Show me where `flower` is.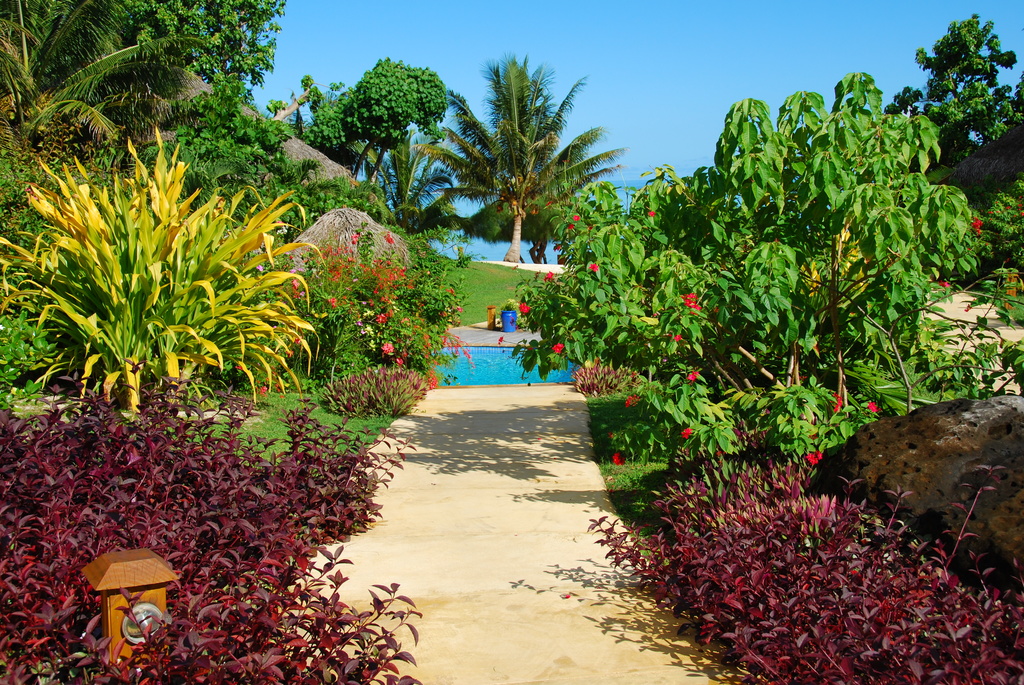
`flower` is at <box>832,390,840,414</box>.
